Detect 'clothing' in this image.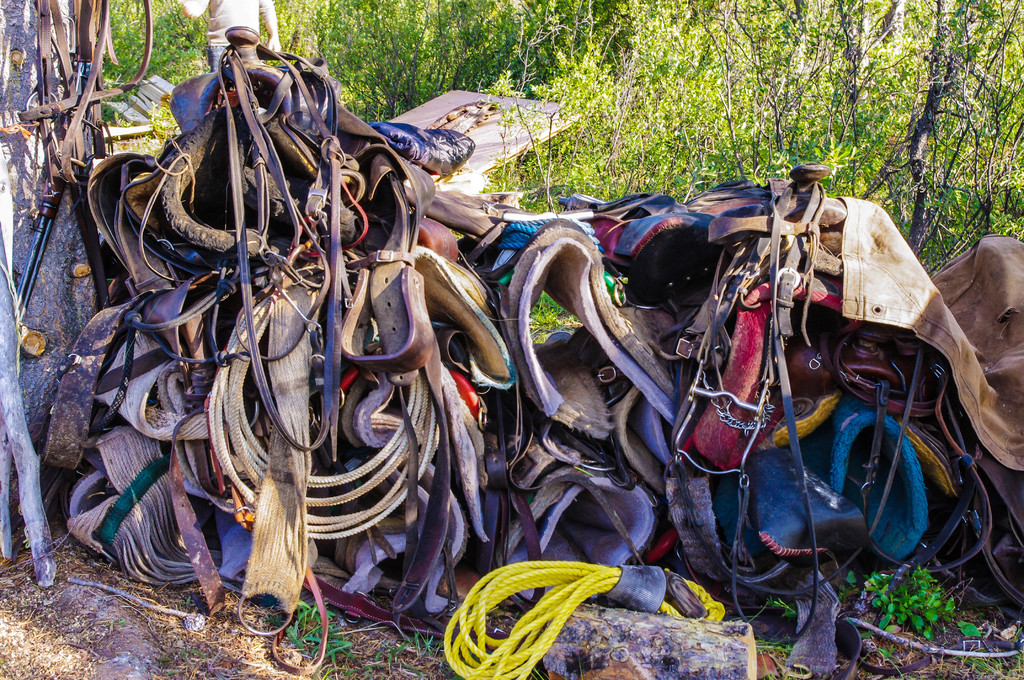
Detection: 183, 1, 276, 72.
